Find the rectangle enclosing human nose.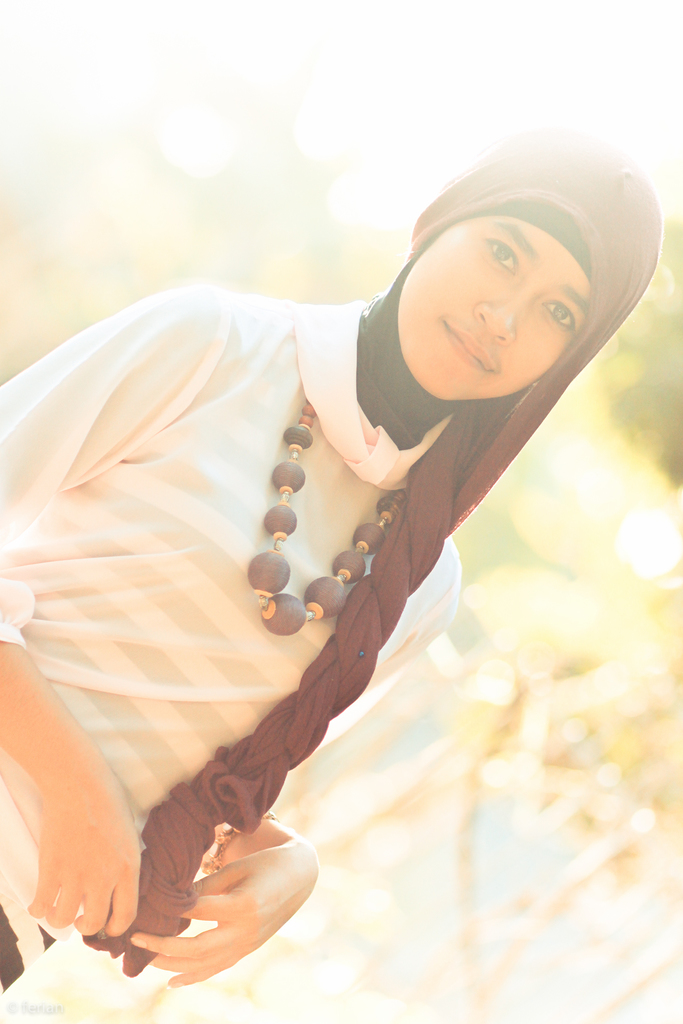
(x1=477, y1=291, x2=526, y2=340).
